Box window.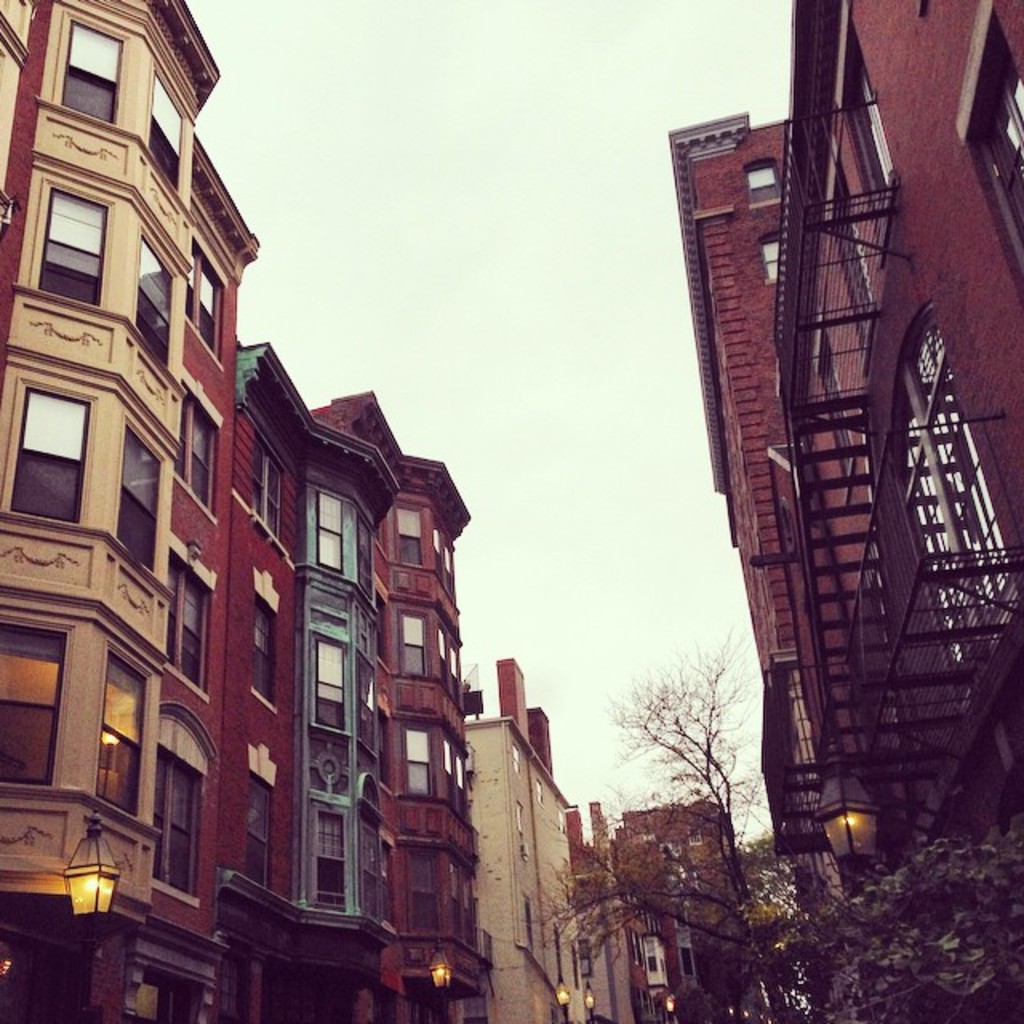
[741,155,784,205].
